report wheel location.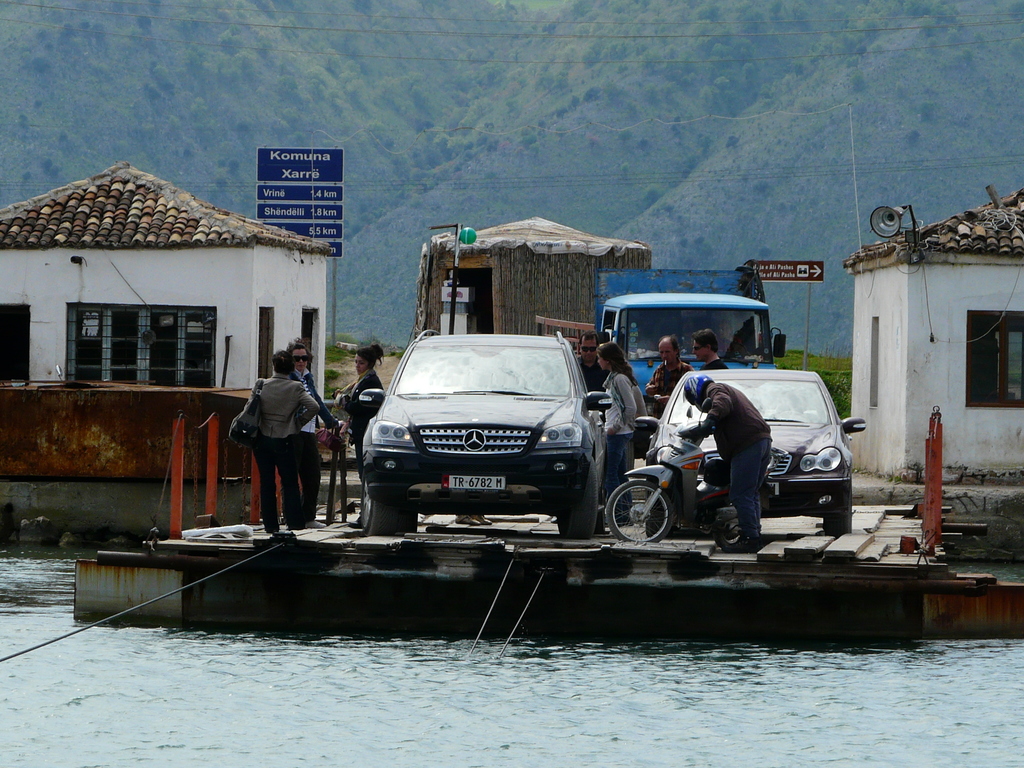
Report: [left=358, top=474, right=396, bottom=534].
